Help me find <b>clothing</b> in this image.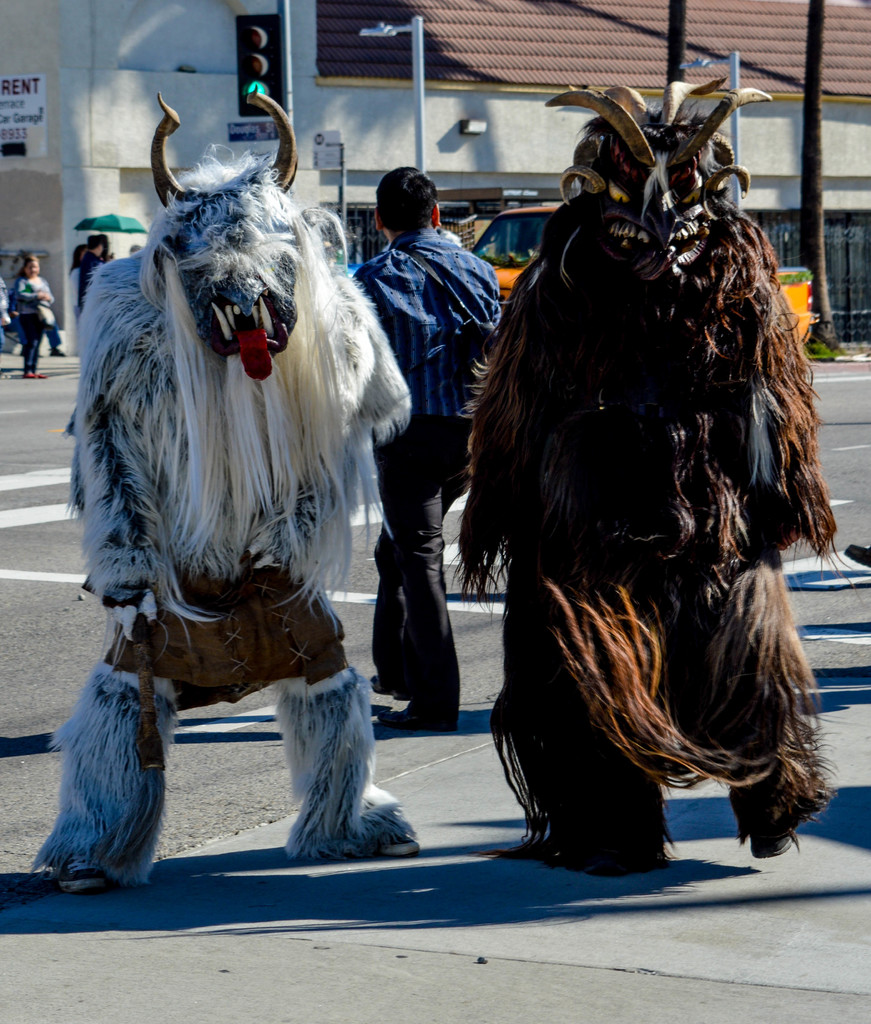
Found it: {"x1": 368, "y1": 413, "x2": 475, "y2": 719}.
